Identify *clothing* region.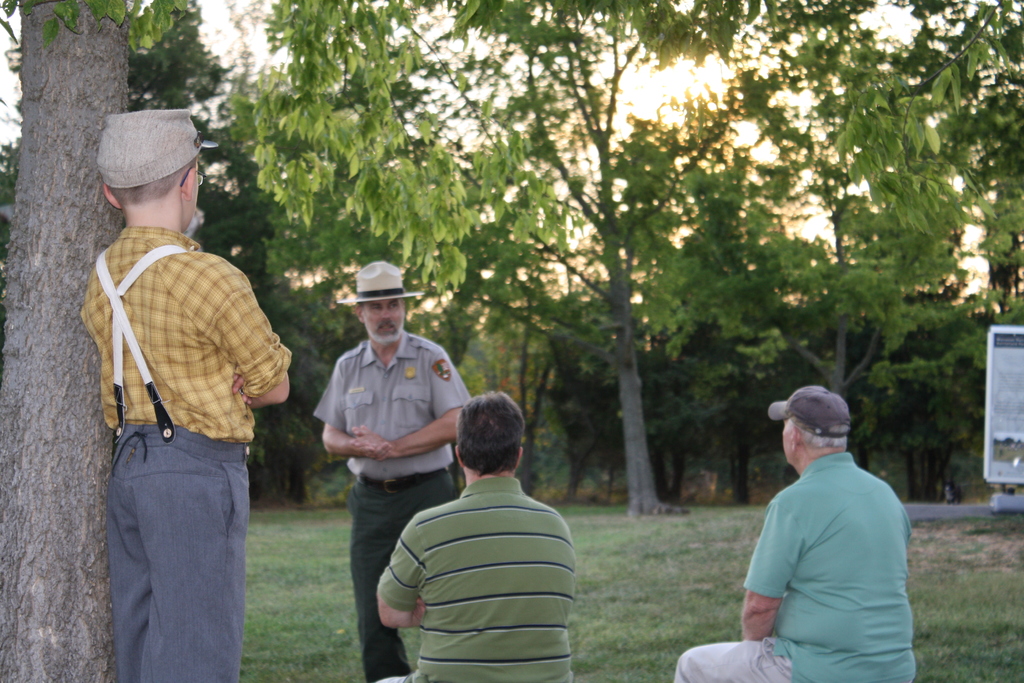
Region: 109,424,240,682.
